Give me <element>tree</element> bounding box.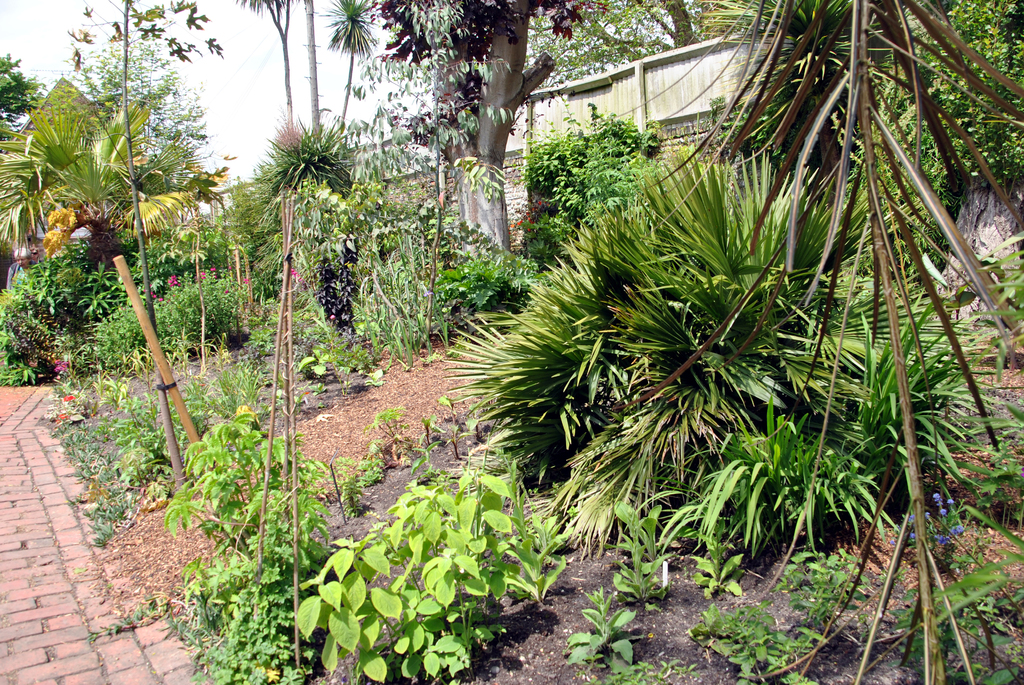
(260, 0, 594, 252).
